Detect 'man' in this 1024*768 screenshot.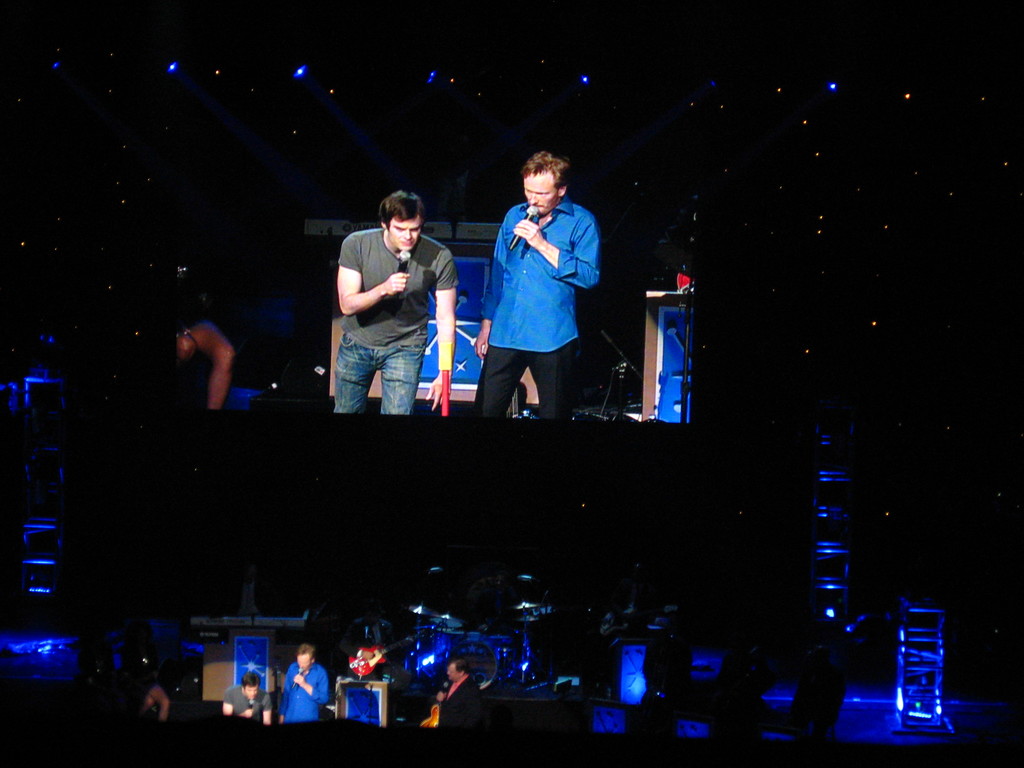
Detection: 282,644,329,723.
